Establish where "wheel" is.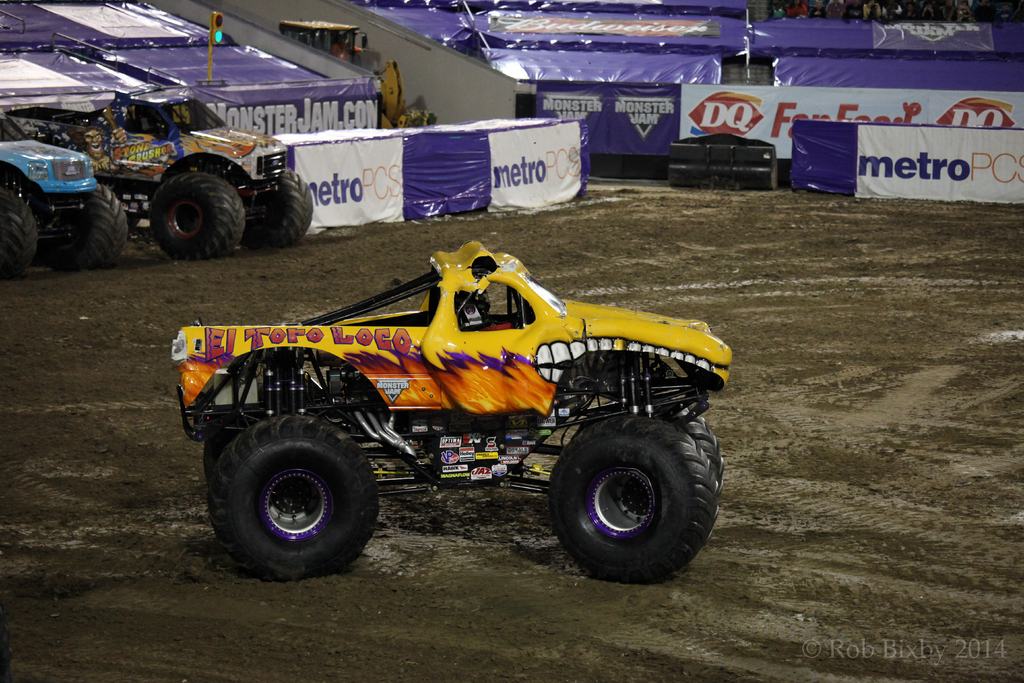
Established at 243, 165, 314, 254.
